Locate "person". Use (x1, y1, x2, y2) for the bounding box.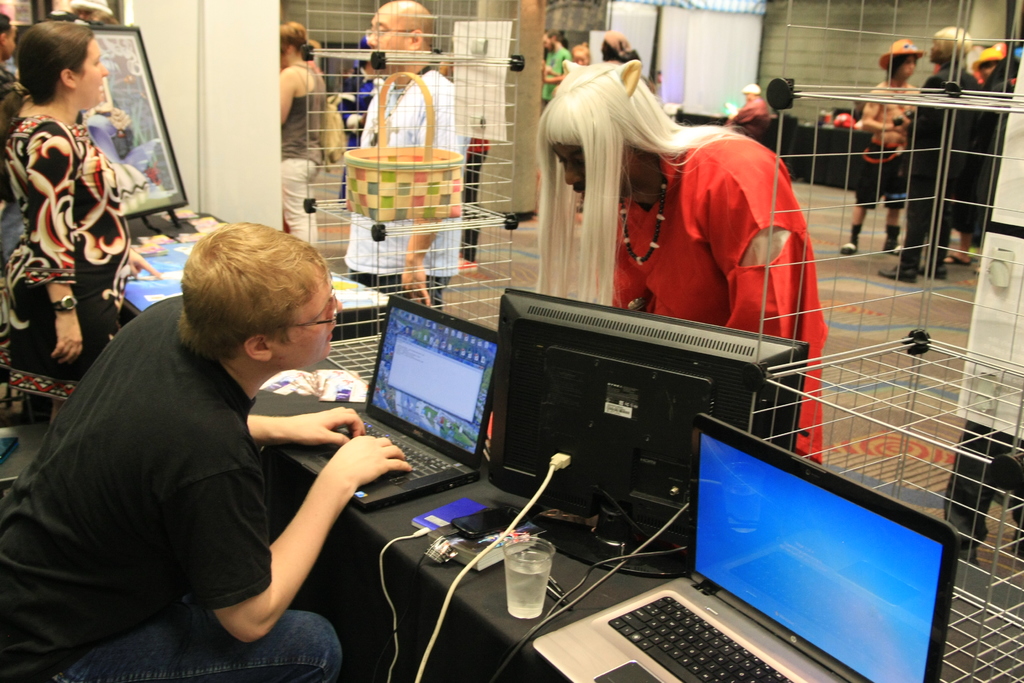
(0, 220, 413, 682).
